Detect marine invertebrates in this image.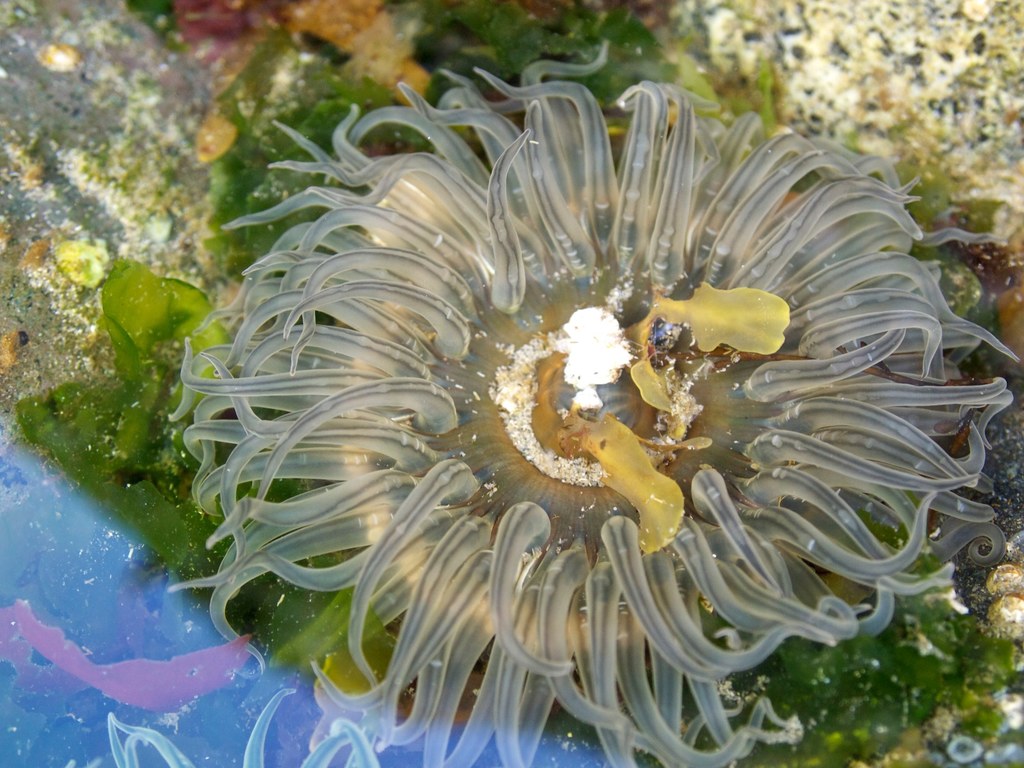
Detection: <region>107, 60, 975, 756</region>.
